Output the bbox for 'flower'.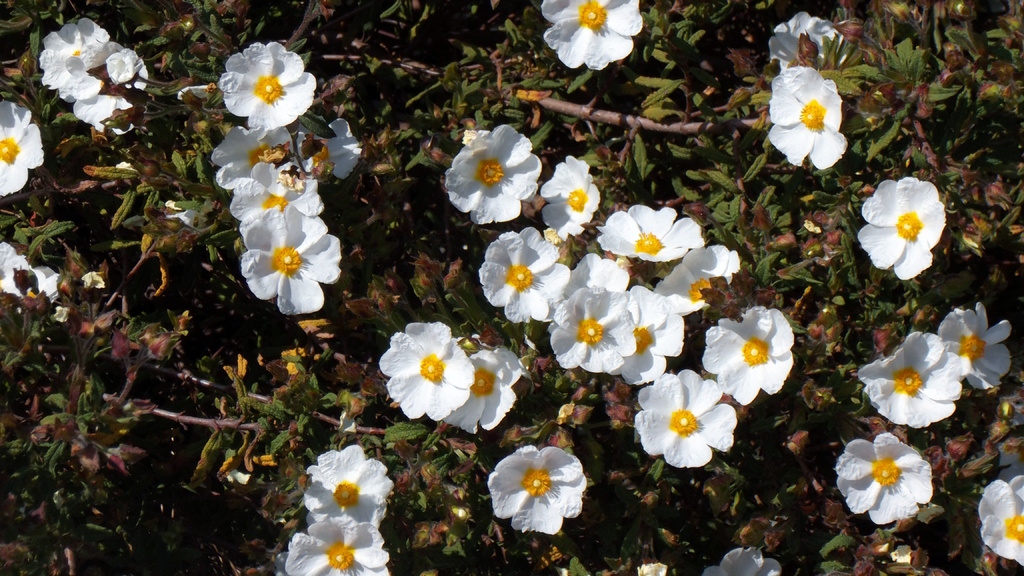
l=70, t=49, r=144, b=117.
